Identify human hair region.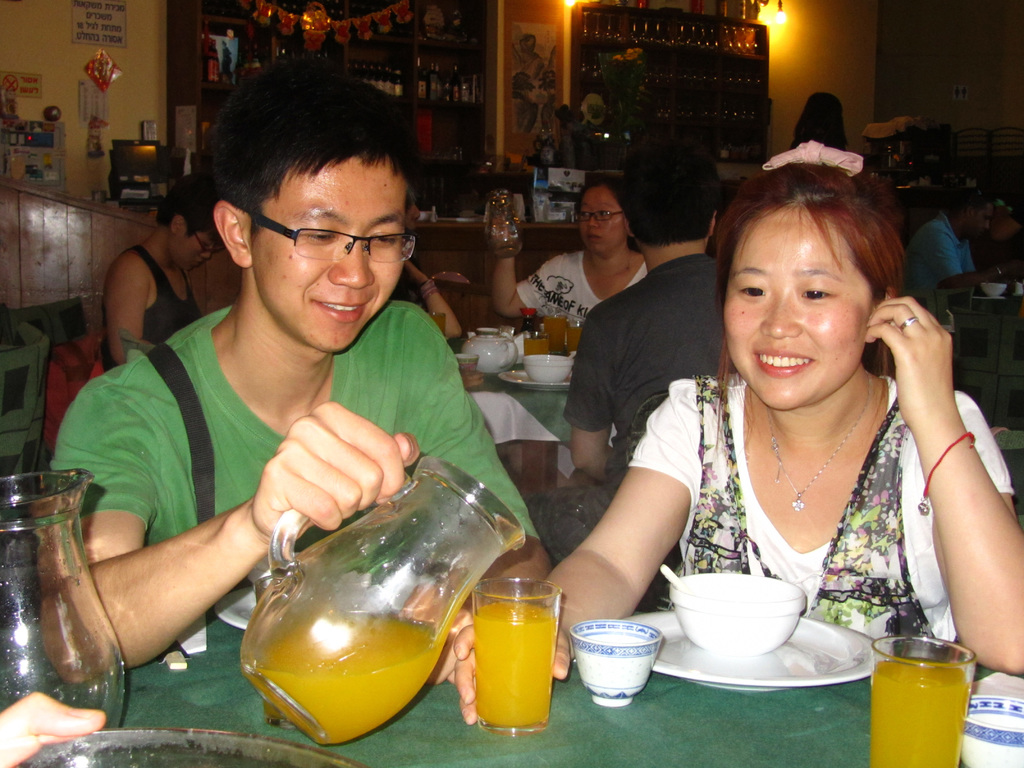
Region: rect(785, 93, 851, 152).
